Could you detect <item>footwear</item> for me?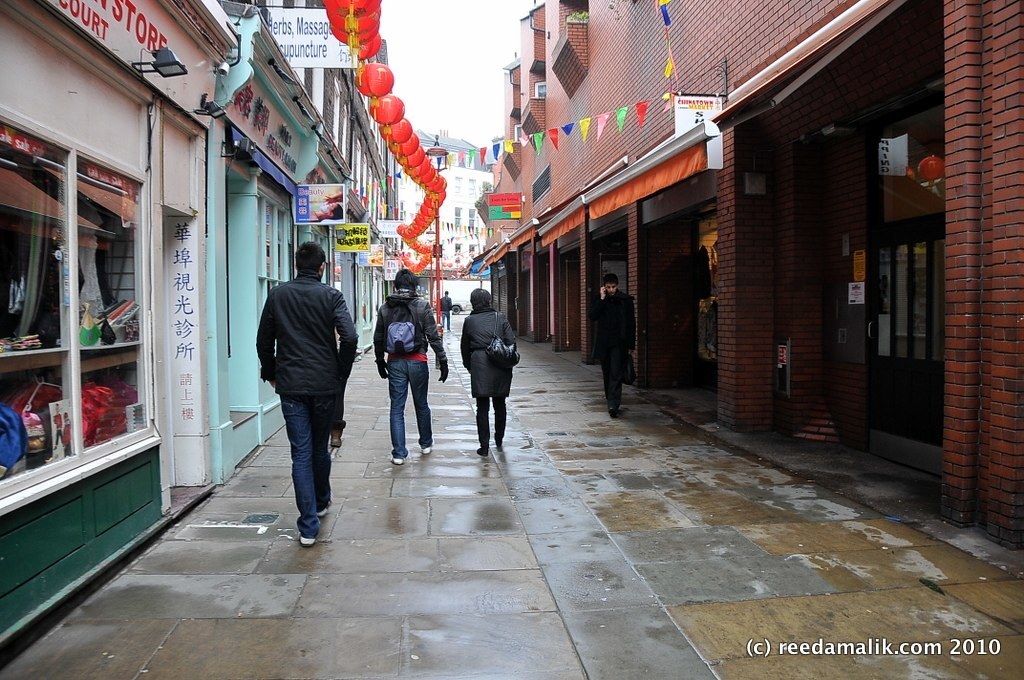
Detection result: pyautogui.locateOnScreen(610, 404, 620, 416).
